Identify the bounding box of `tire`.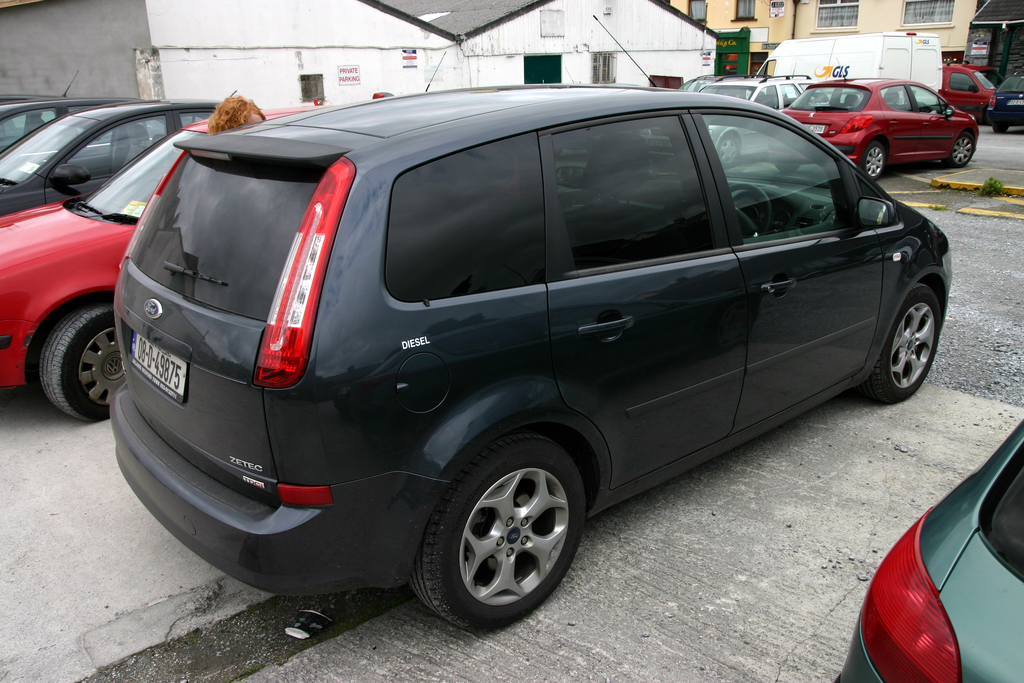
424 450 598 629.
